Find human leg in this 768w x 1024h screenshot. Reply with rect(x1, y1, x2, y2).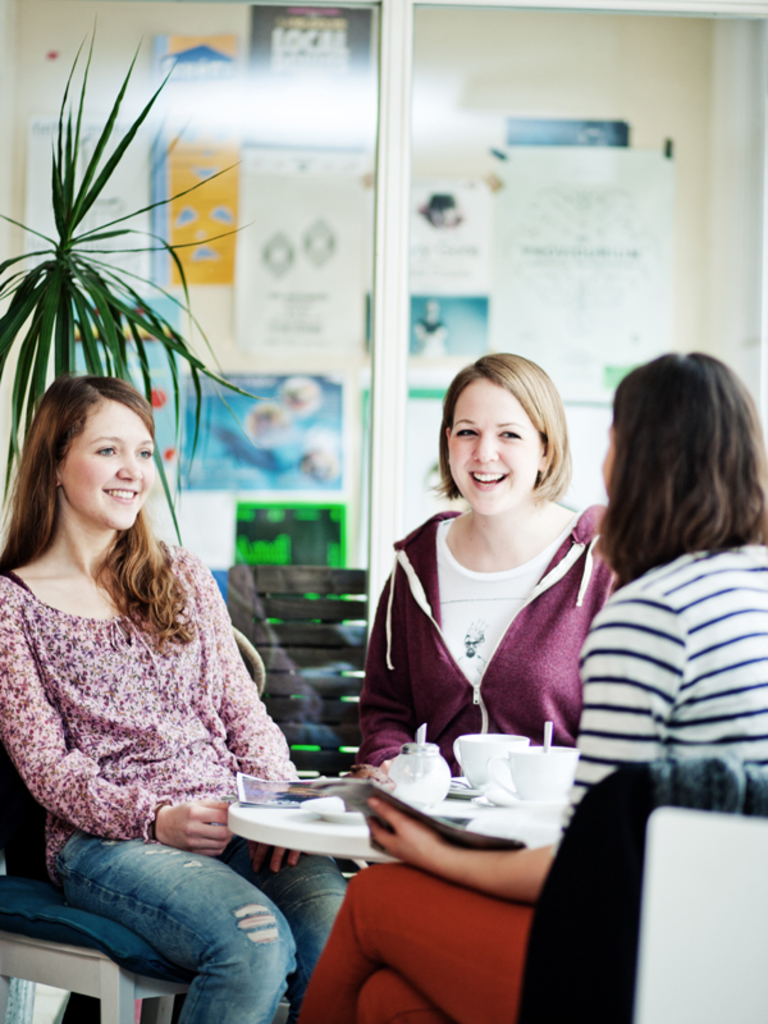
rect(314, 876, 520, 1023).
